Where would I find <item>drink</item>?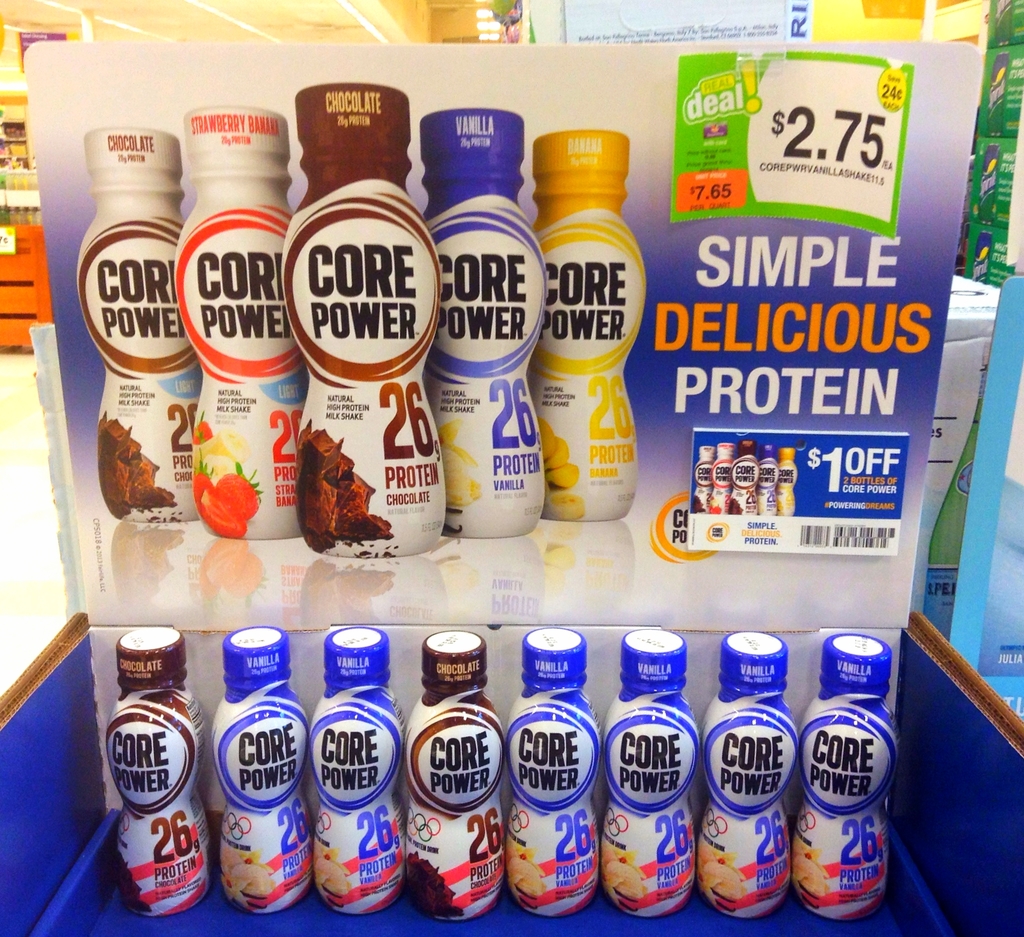
At <box>213,622,308,915</box>.
